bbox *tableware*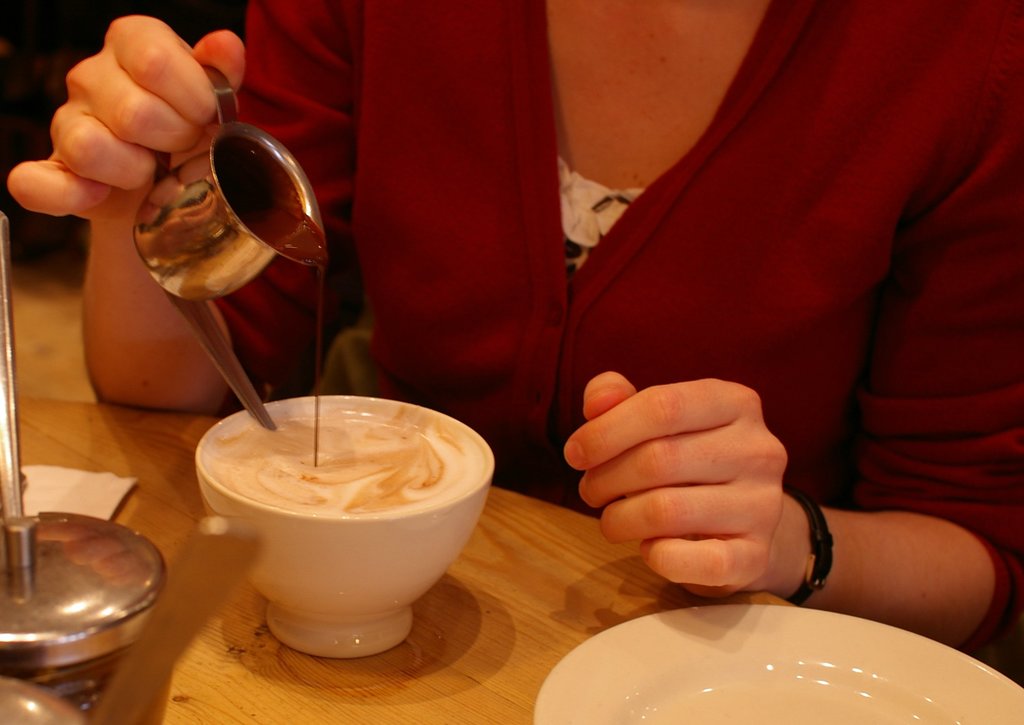
(165,287,278,433)
